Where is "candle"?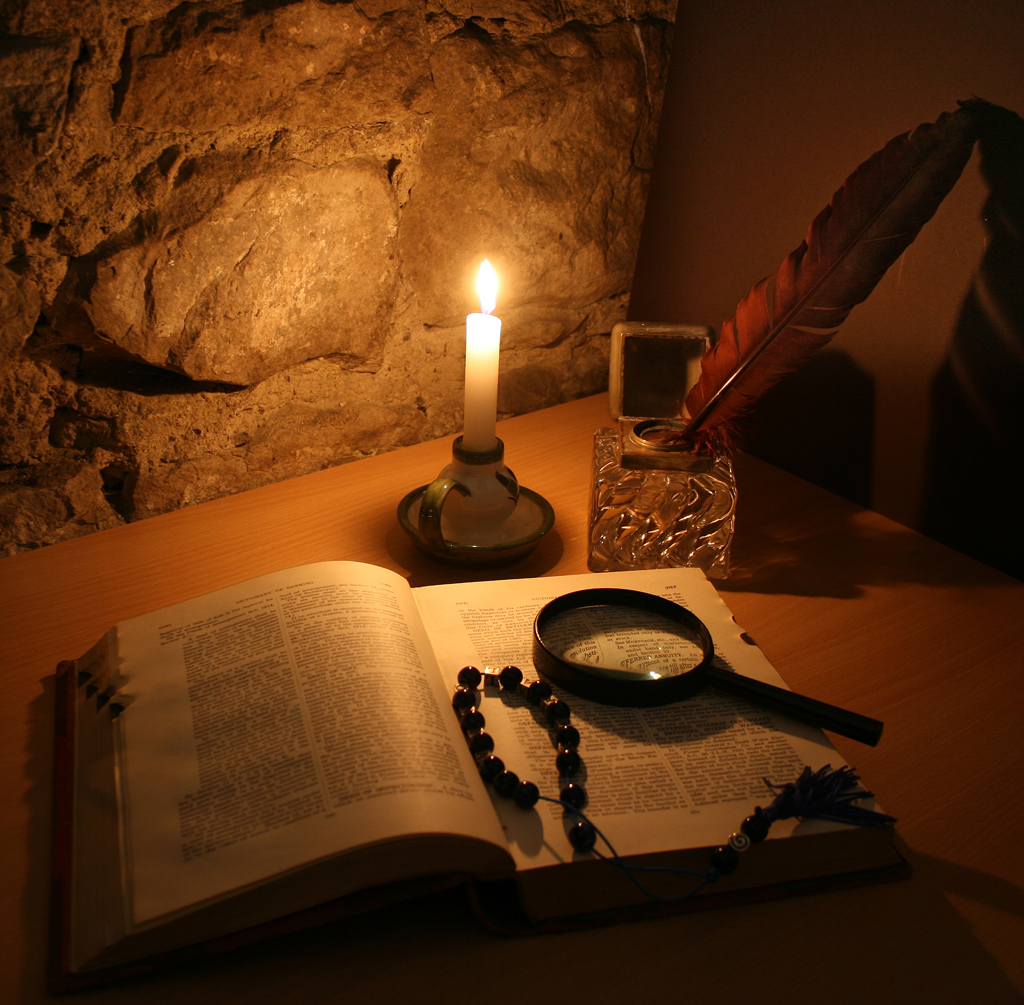
rect(454, 252, 508, 452).
